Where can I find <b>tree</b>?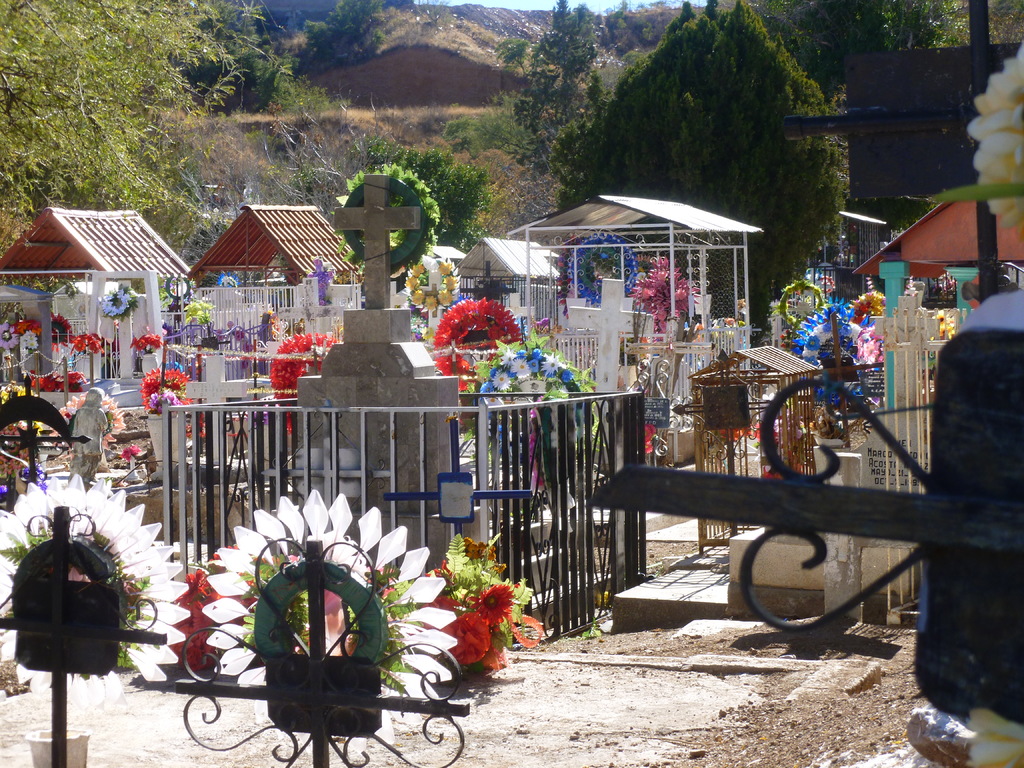
You can find it at [left=443, top=0, right=614, bottom=210].
